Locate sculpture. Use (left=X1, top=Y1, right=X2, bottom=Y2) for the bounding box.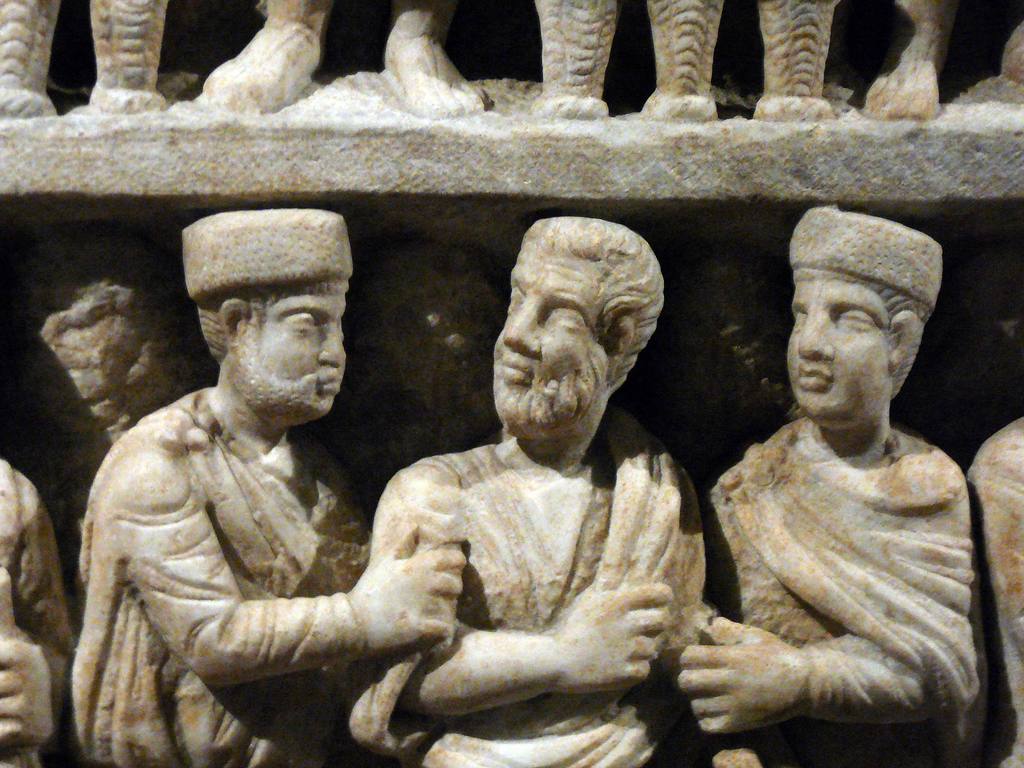
(left=65, top=196, right=467, bottom=767).
